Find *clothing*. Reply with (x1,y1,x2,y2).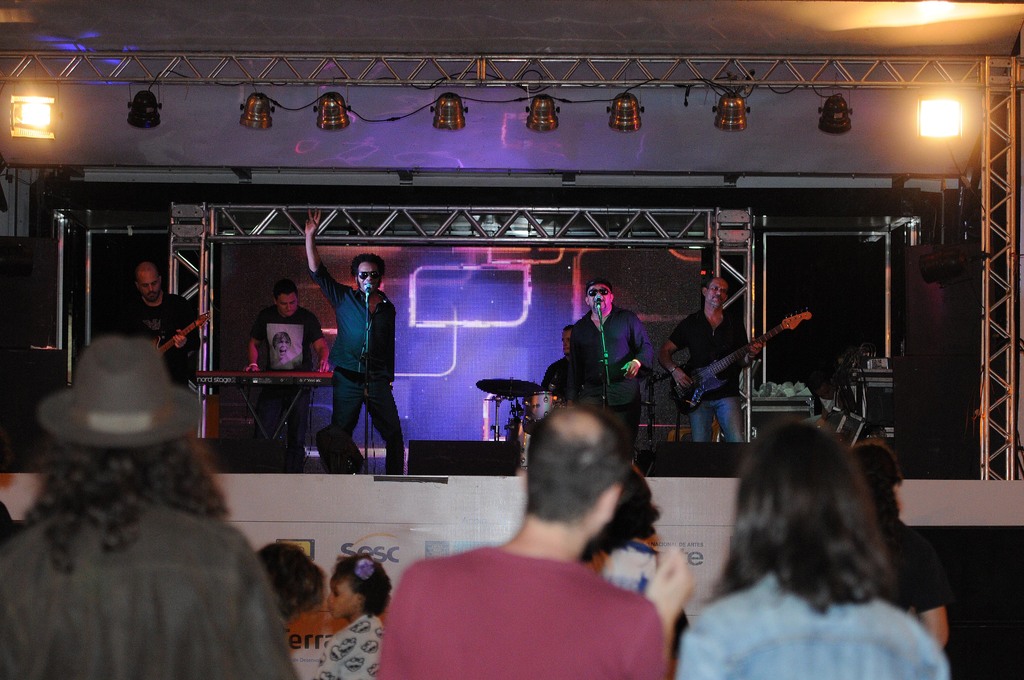
(316,245,406,478).
